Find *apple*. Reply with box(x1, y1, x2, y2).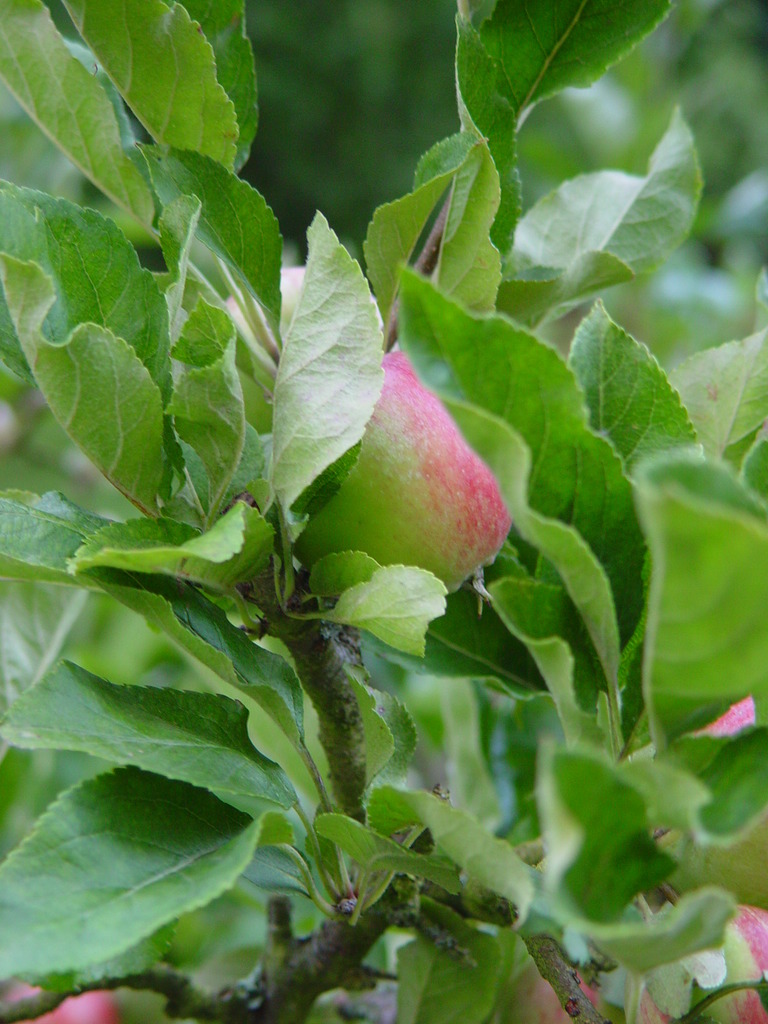
box(507, 956, 668, 1023).
